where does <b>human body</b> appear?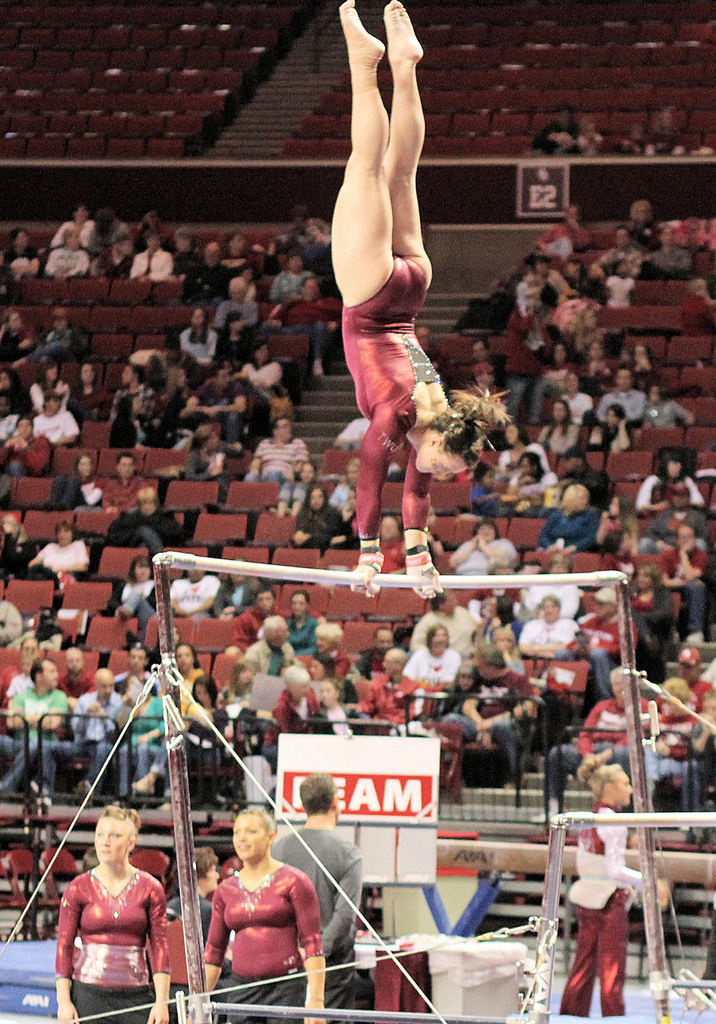
Appears at <box>270,774,363,1023</box>.
